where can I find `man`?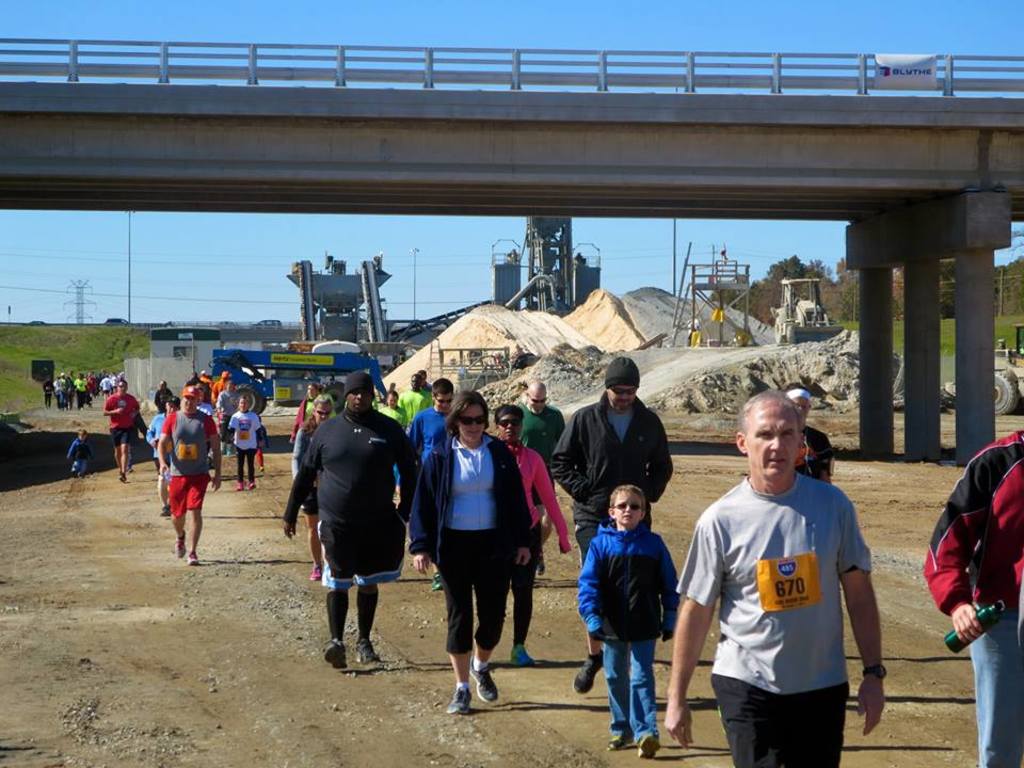
You can find it at rect(140, 394, 180, 516).
